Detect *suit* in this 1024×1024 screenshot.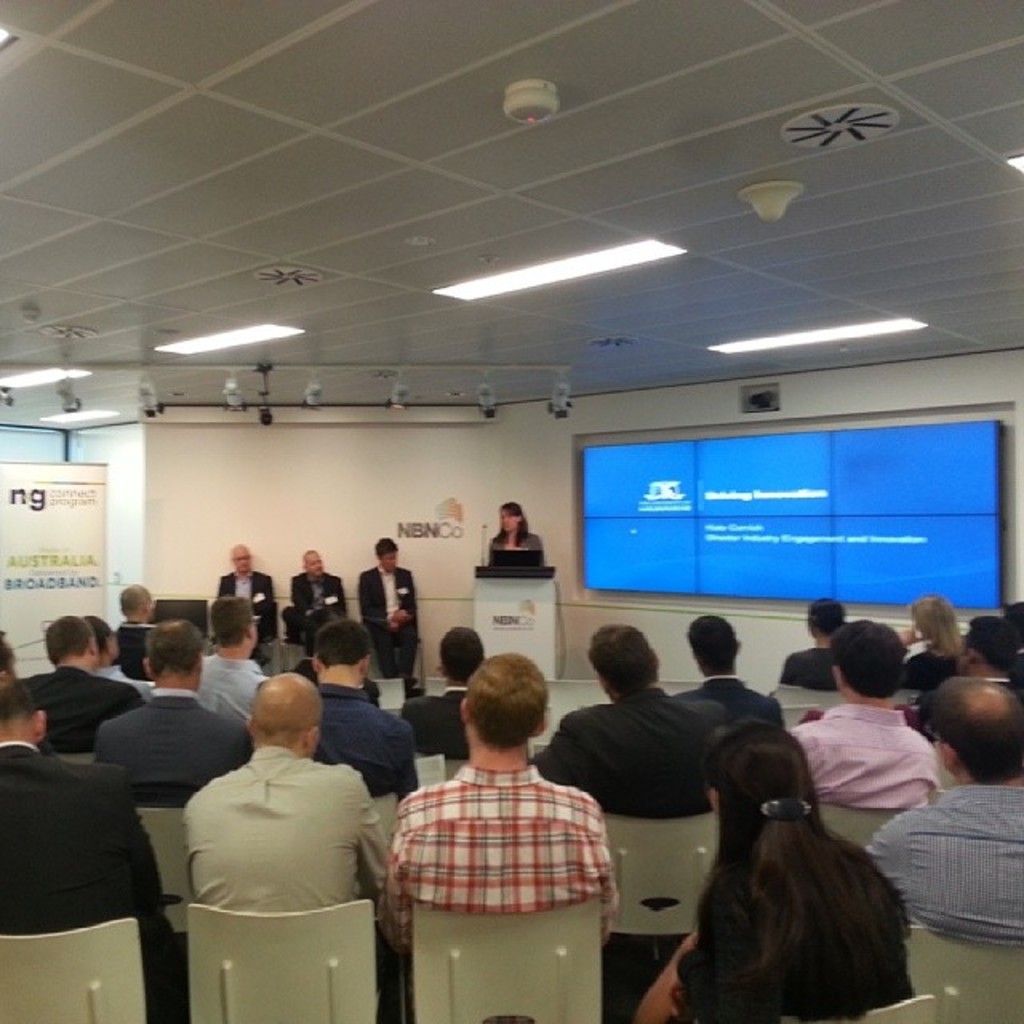
Detection: select_region(664, 677, 784, 726).
